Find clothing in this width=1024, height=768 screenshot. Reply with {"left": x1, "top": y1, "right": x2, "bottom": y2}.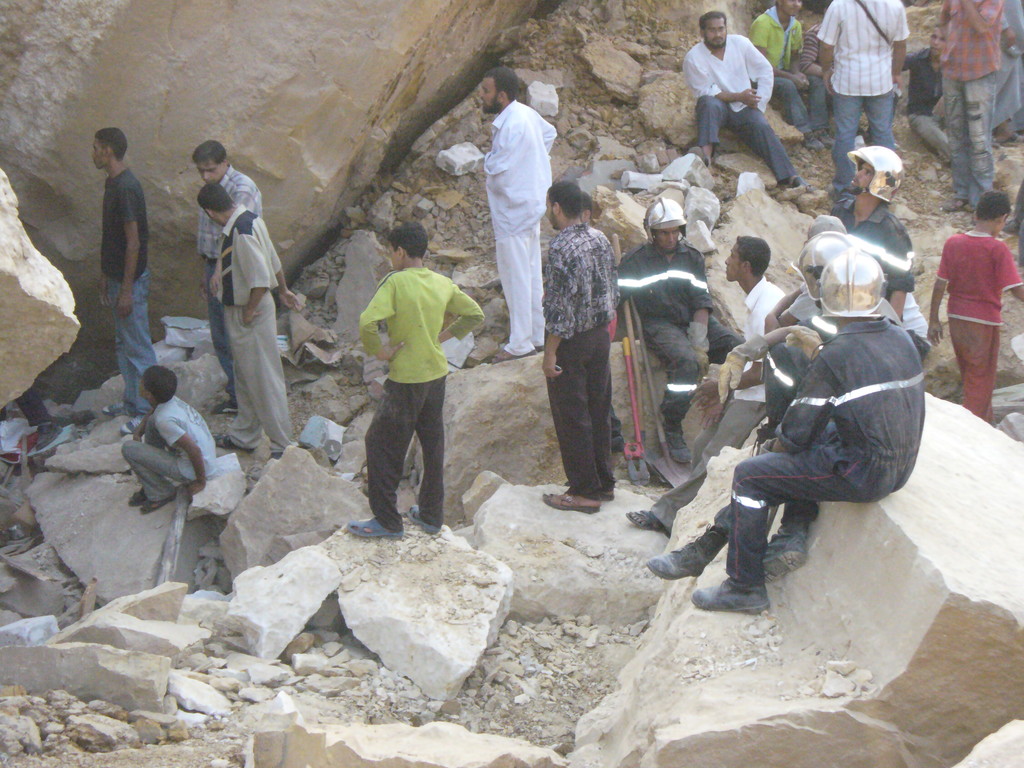
{"left": 748, "top": 5, "right": 831, "bottom": 132}.
